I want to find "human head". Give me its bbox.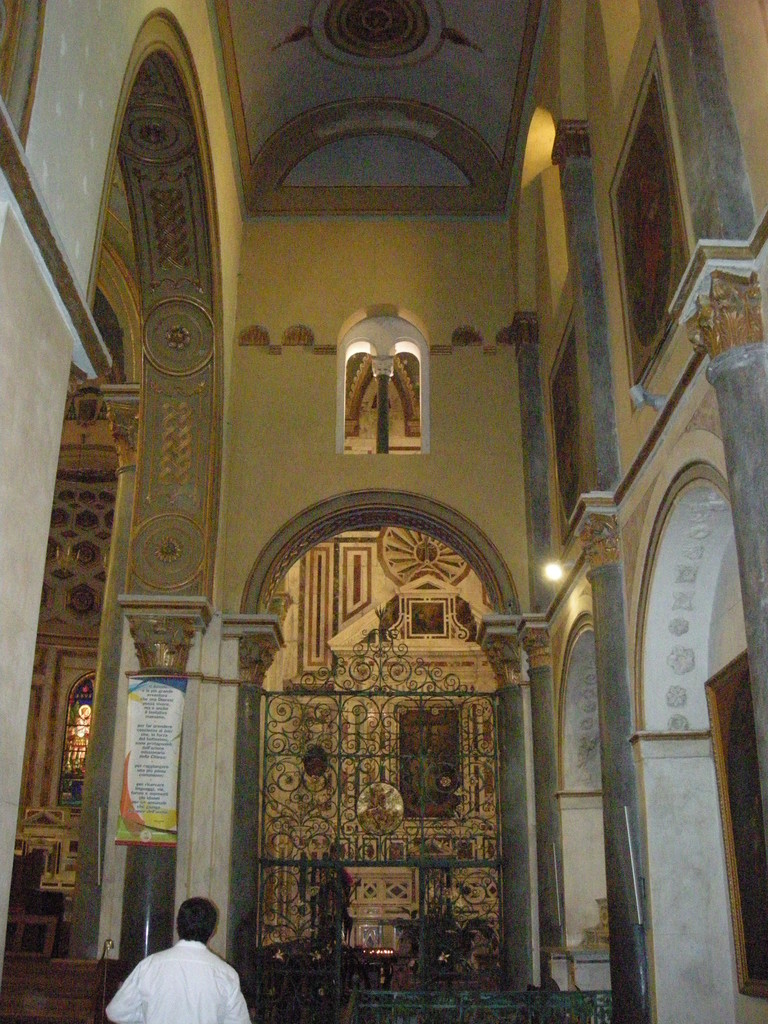
175:899:218:938.
